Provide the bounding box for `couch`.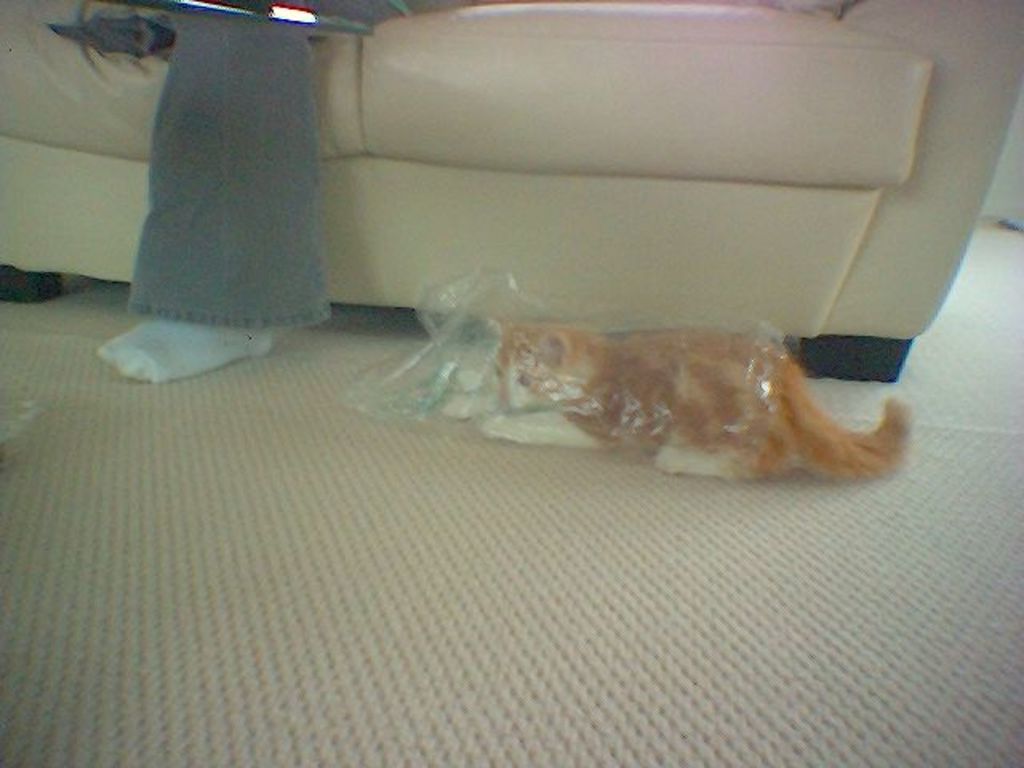
bbox=(0, 0, 1022, 384).
